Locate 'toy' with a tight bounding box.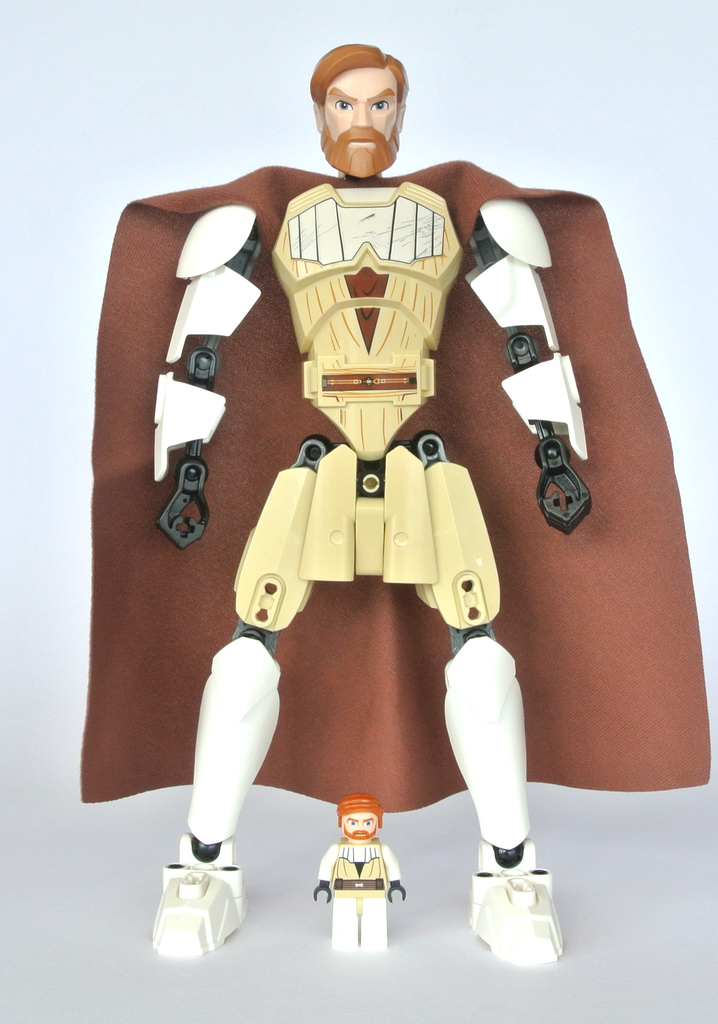
[left=87, top=43, right=717, bottom=963].
